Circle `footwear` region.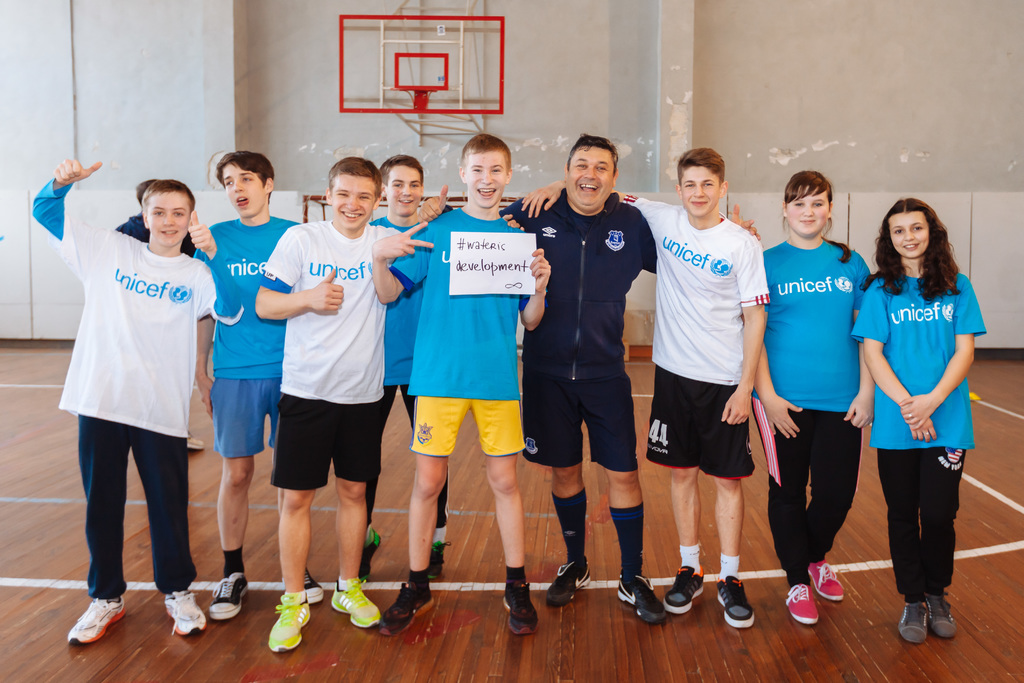
Region: left=780, top=583, right=820, bottom=627.
